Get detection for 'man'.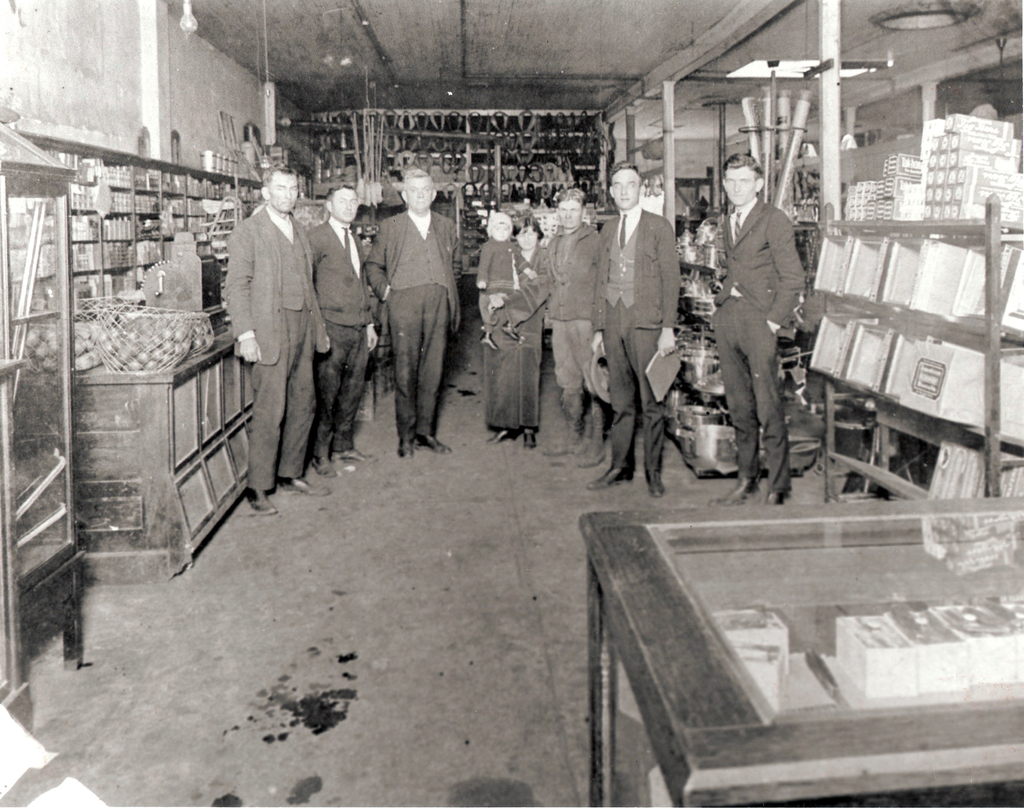
Detection: {"x1": 302, "y1": 186, "x2": 378, "y2": 481}.
